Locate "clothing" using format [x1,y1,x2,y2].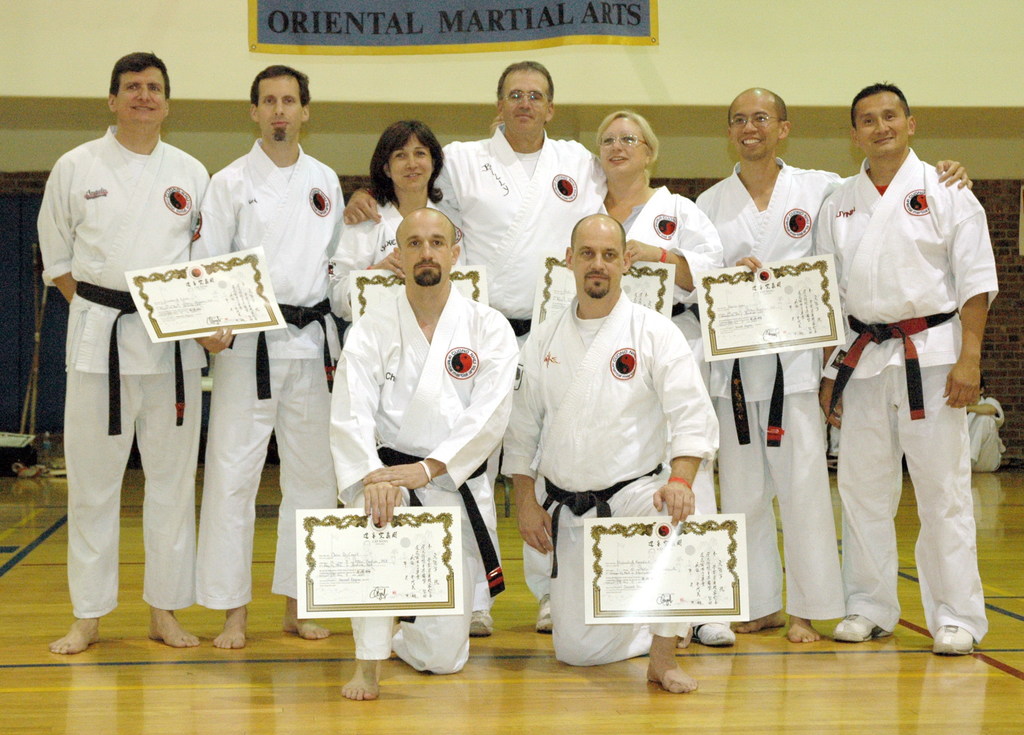
[424,136,614,490].
